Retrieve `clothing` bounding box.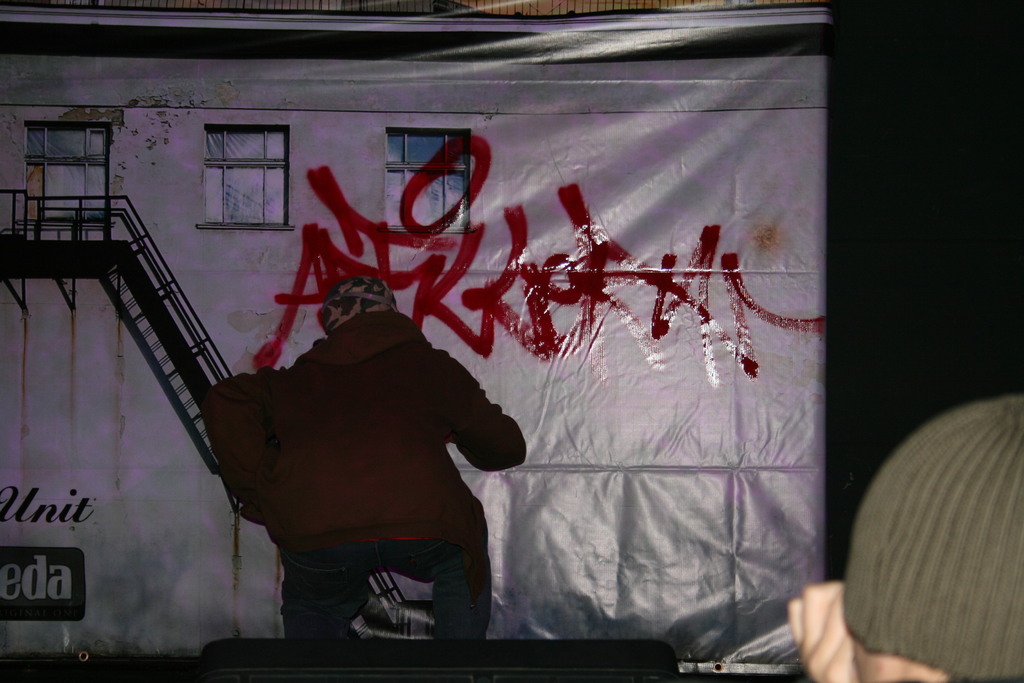
Bounding box: {"x1": 200, "y1": 317, "x2": 534, "y2": 642}.
